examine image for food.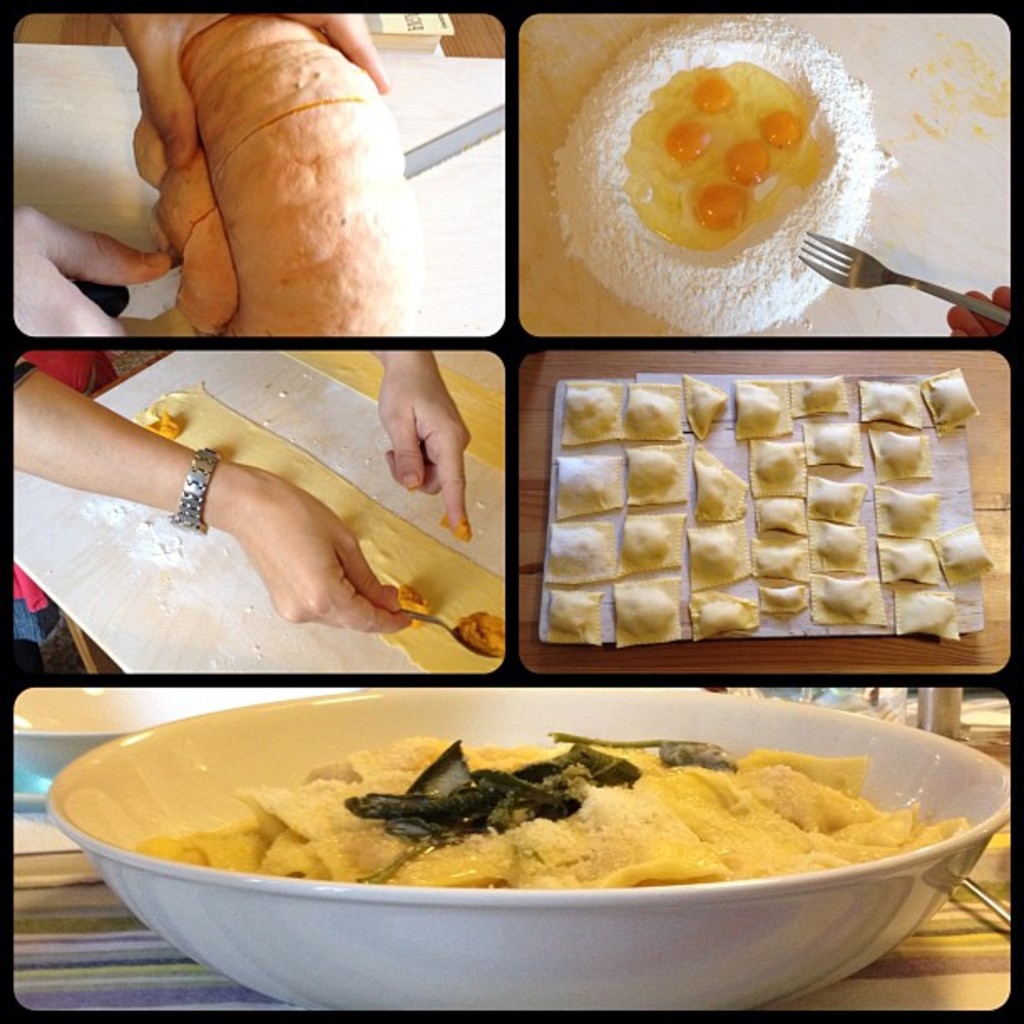
Examination result: select_region(808, 474, 860, 525).
